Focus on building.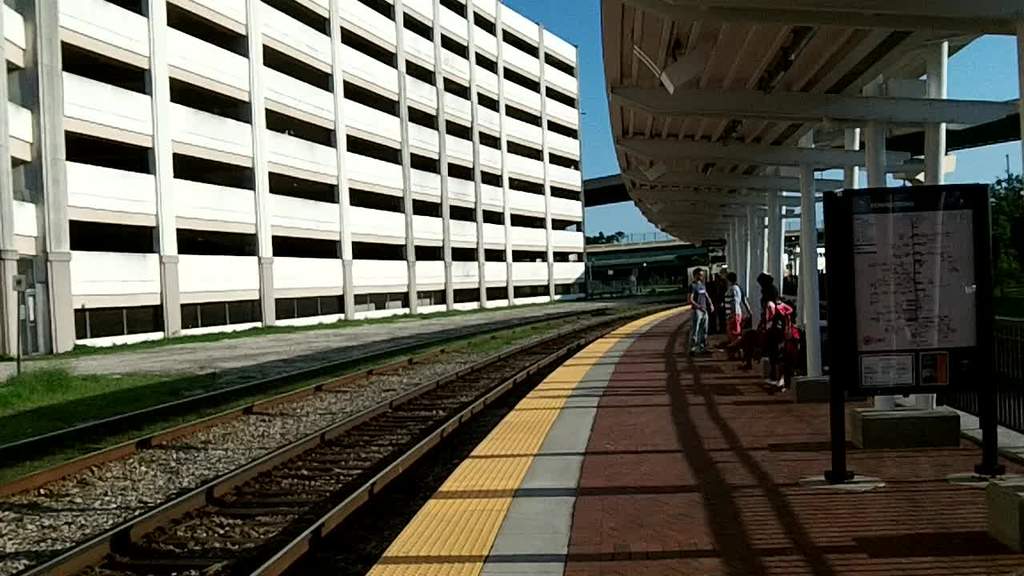
Focused at [left=0, top=0, right=588, bottom=359].
